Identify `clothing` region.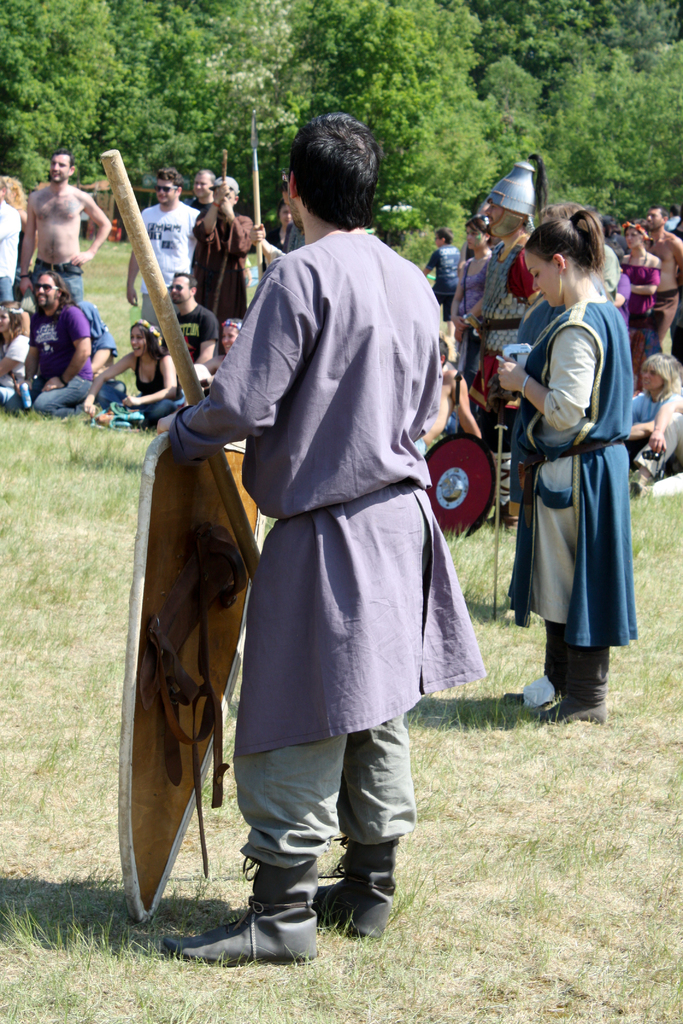
Region: detection(113, 358, 178, 431).
